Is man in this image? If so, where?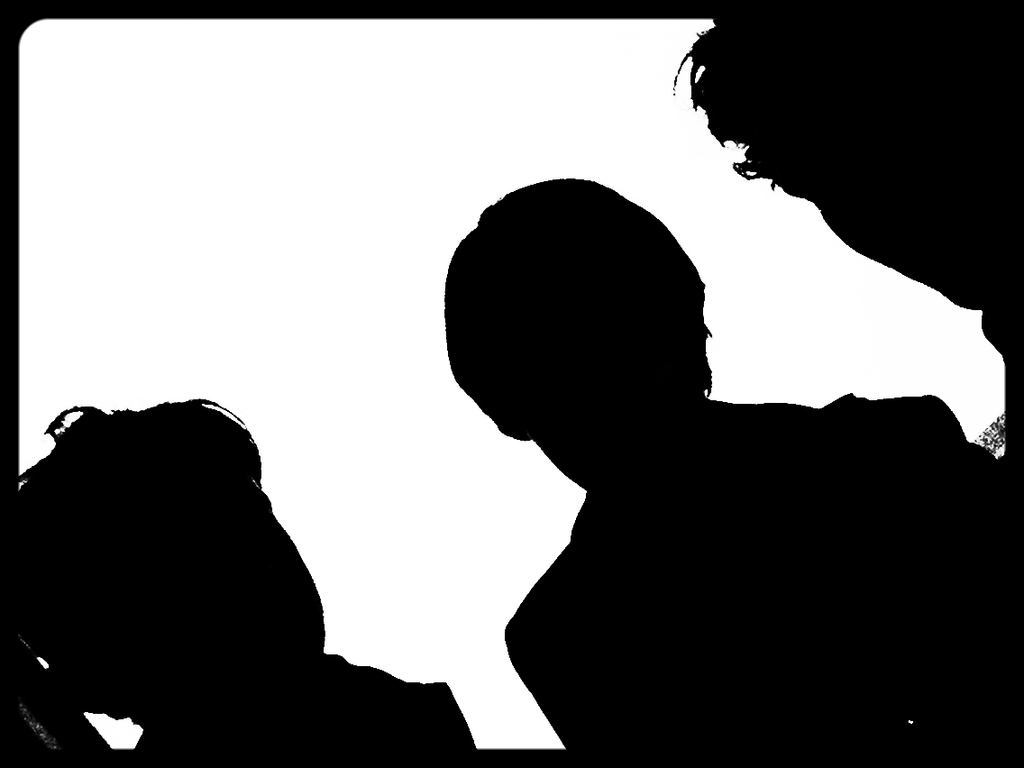
Yes, at bbox=(443, 165, 1017, 761).
